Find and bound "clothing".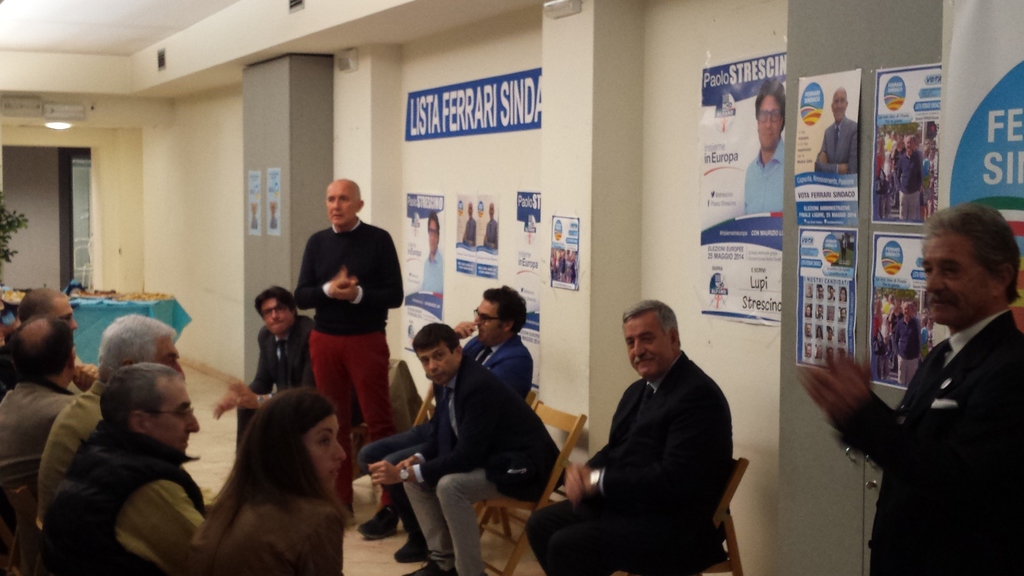
Bound: detection(360, 334, 536, 538).
